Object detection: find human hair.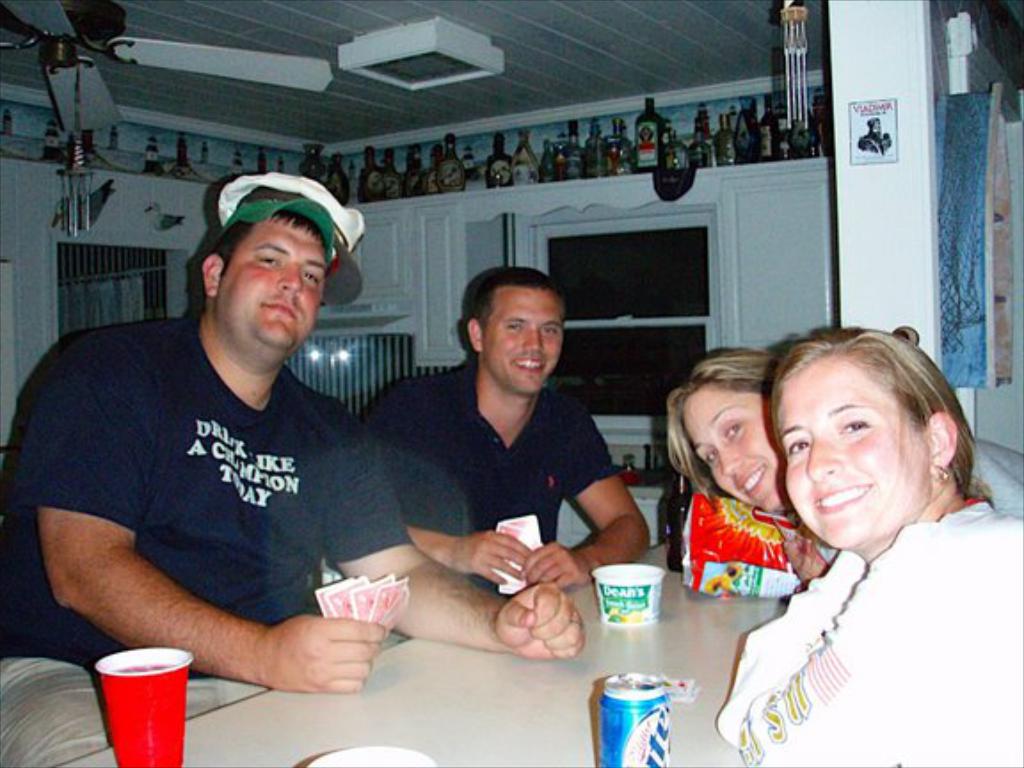
<region>210, 208, 327, 279</region>.
